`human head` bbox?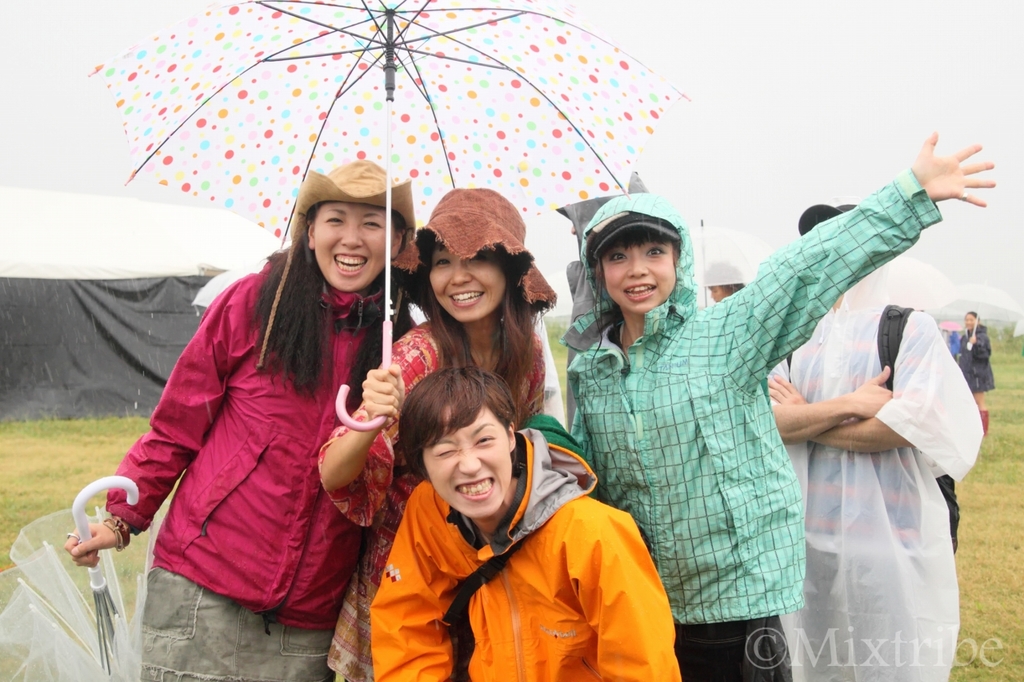
x1=394, y1=372, x2=522, y2=525
